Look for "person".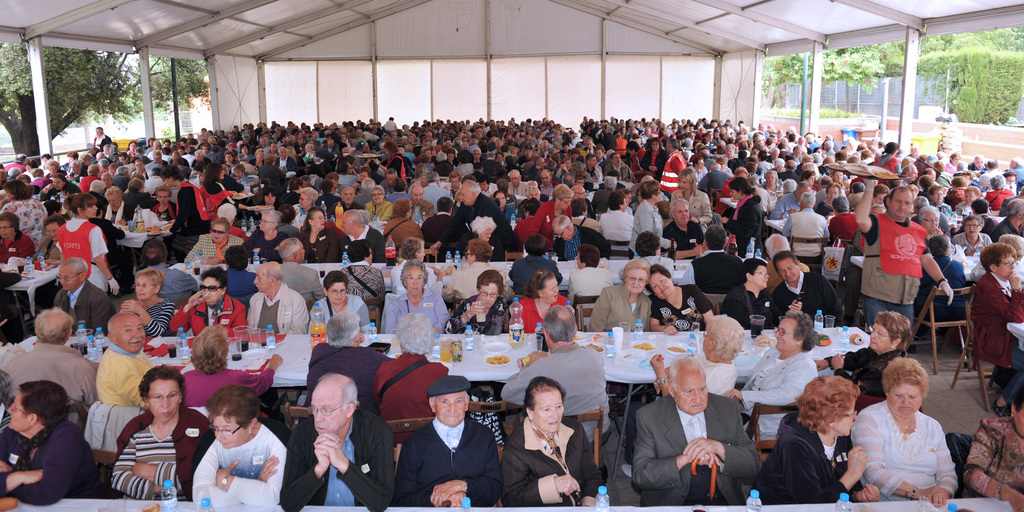
Found: locate(248, 262, 307, 335).
